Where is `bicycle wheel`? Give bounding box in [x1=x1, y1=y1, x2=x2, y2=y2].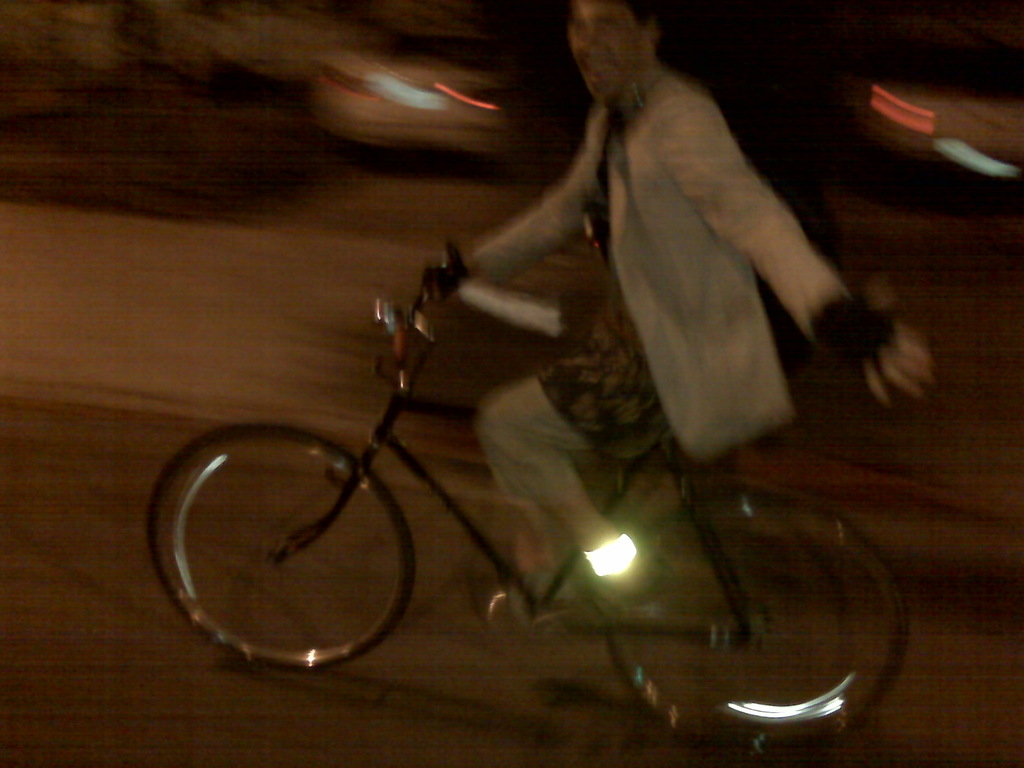
[x1=161, y1=370, x2=431, y2=665].
